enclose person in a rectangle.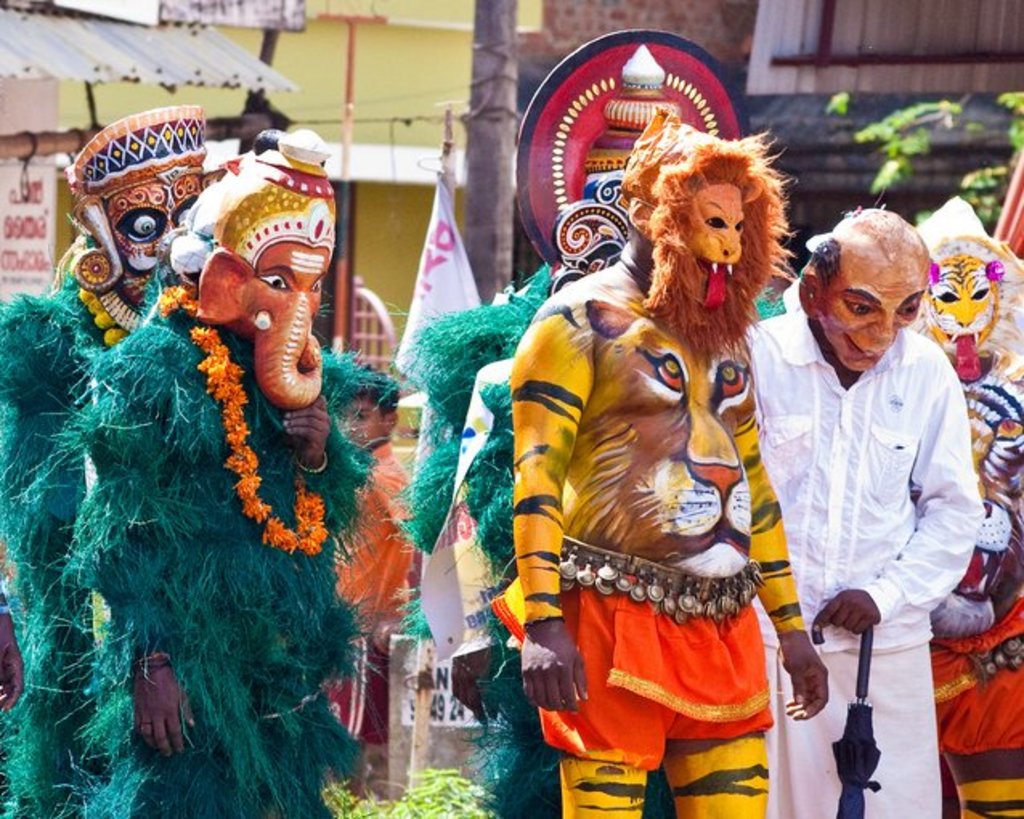
locate(318, 379, 421, 803).
